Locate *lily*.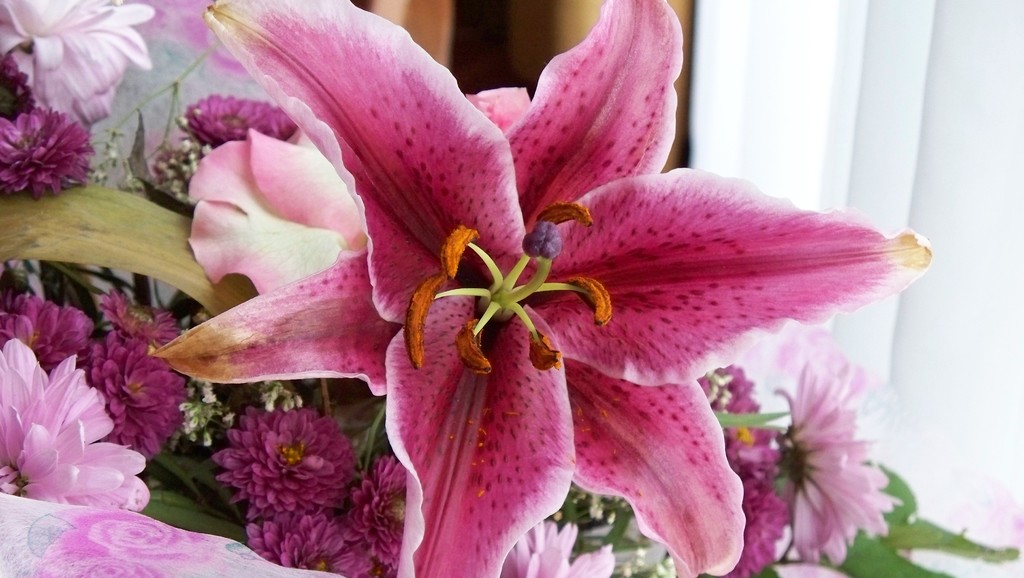
Bounding box: select_region(246, 502, 374, 574).
